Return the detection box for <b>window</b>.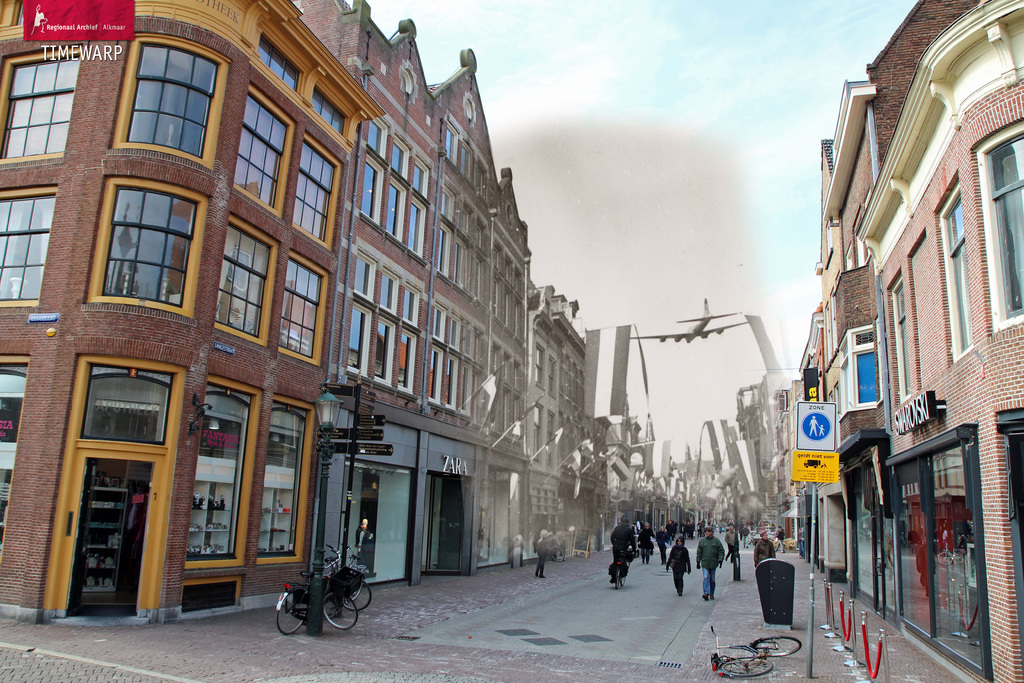
236:84:288:208.
